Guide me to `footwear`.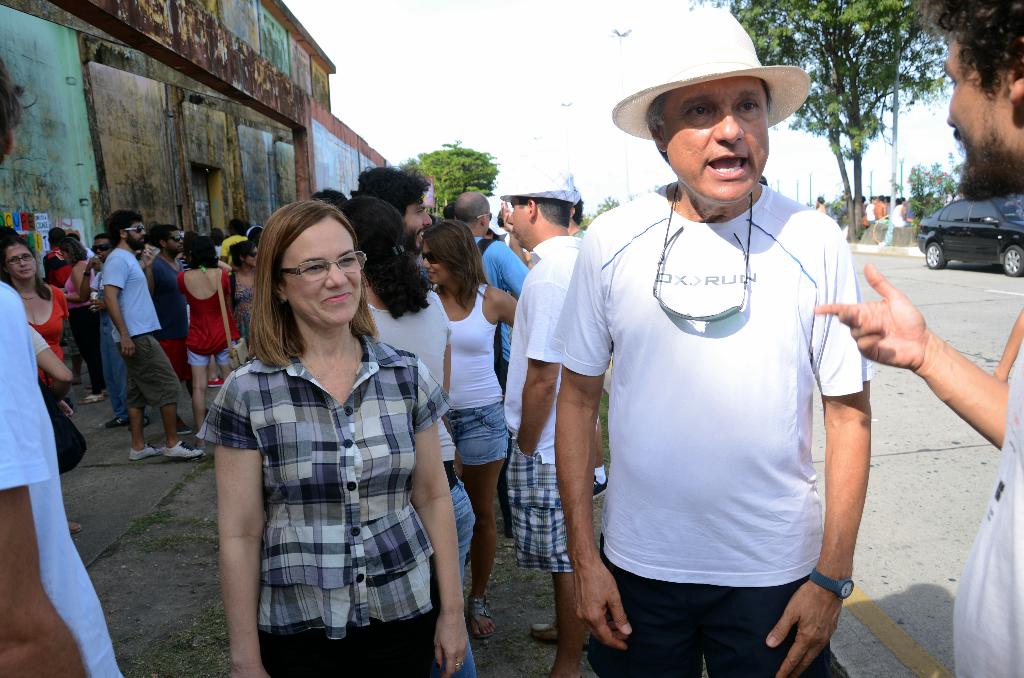
Guidance: 105, 415, 125, 427.
